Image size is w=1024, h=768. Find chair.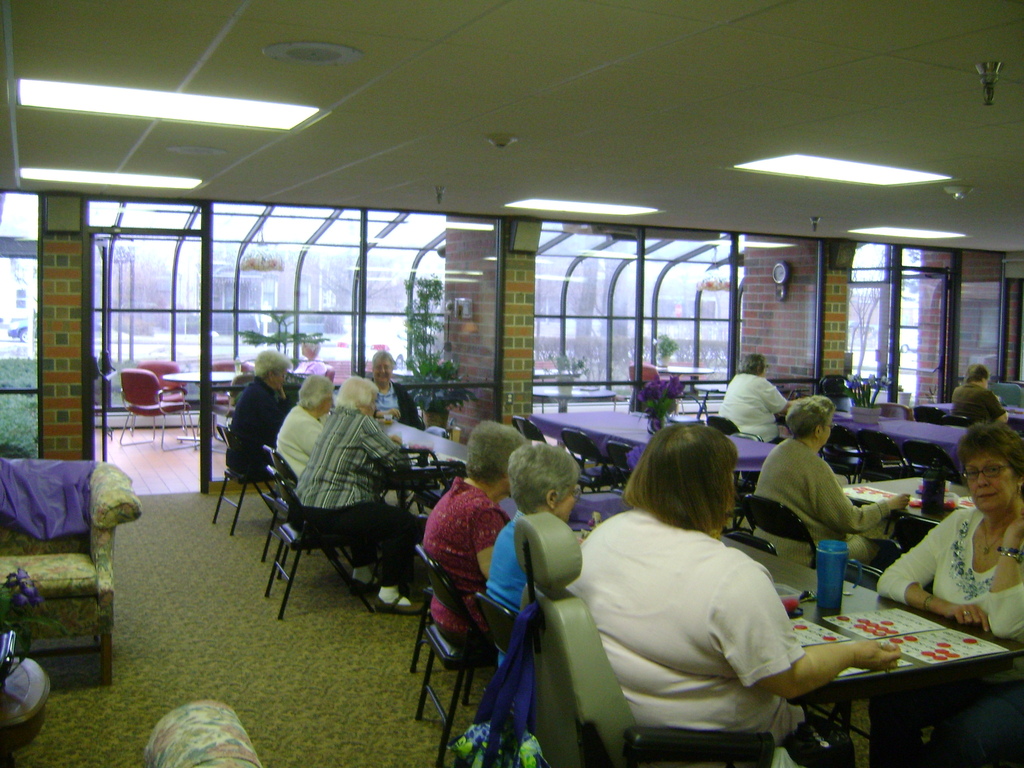
995,381,1023,412.
